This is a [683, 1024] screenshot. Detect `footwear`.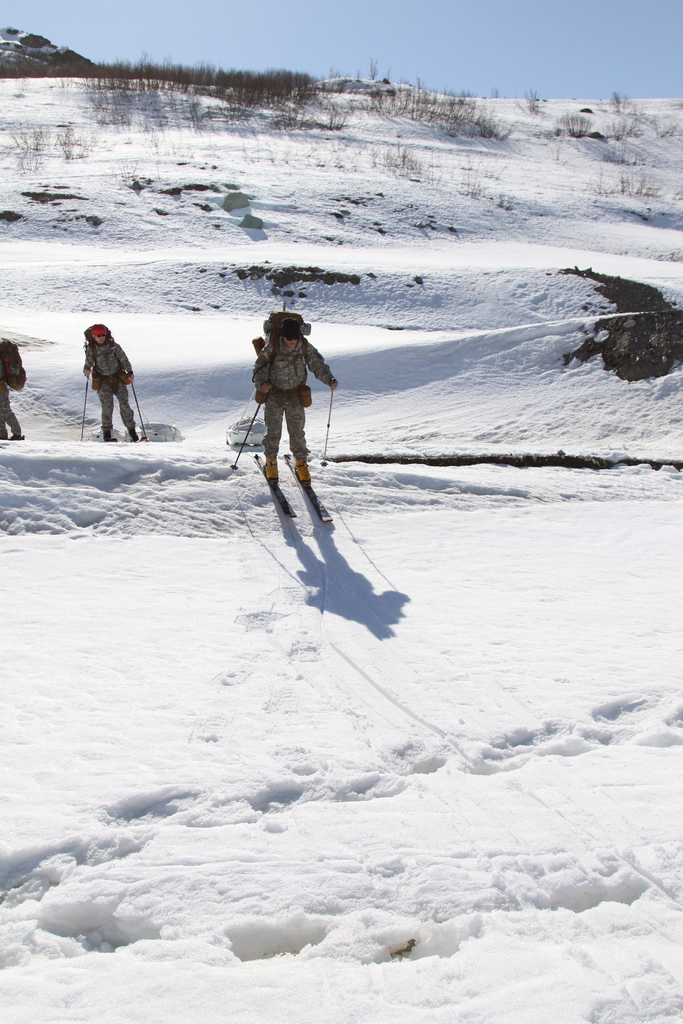
bbox=[103, 421, 113, 444].
